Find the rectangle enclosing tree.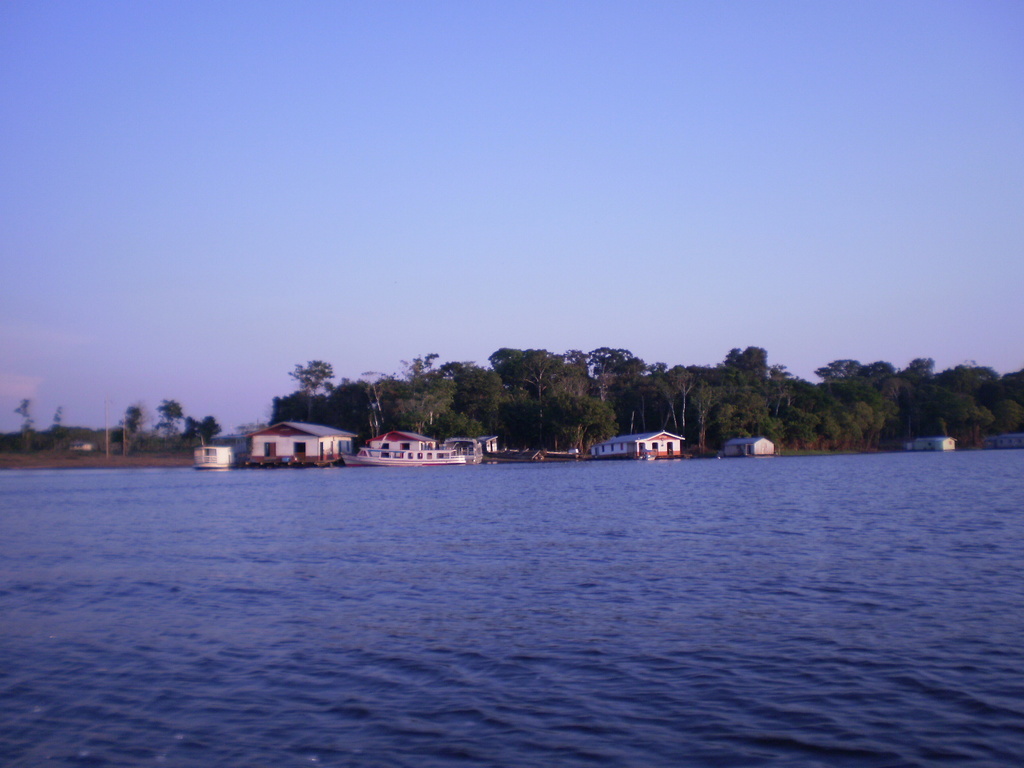
[x1=54, y1=396, x2=63, y2=442].
